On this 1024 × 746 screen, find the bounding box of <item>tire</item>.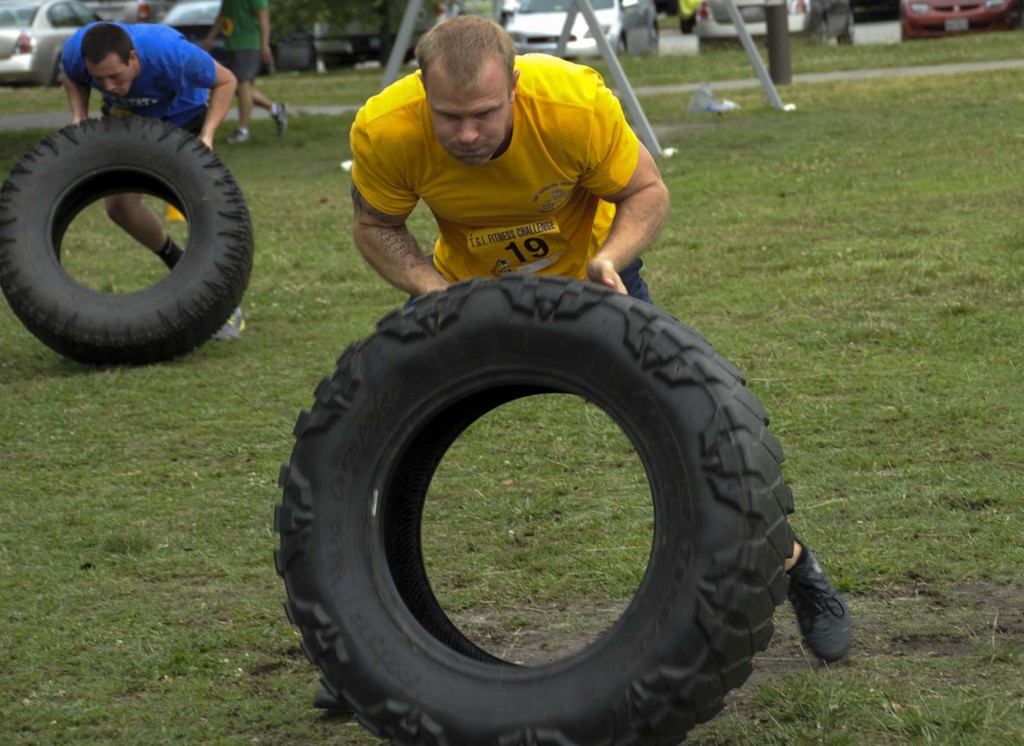
Bounding box: rect(0, 111, 252, 364).
